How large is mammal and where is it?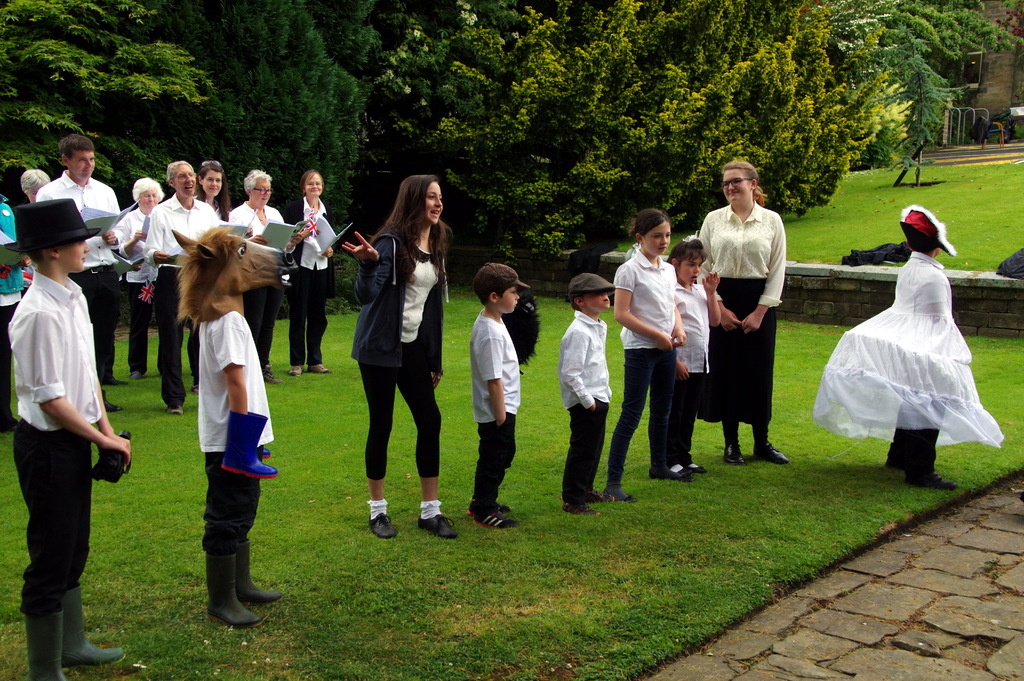
Bounding box: locate(142, 161, 214, 416).
